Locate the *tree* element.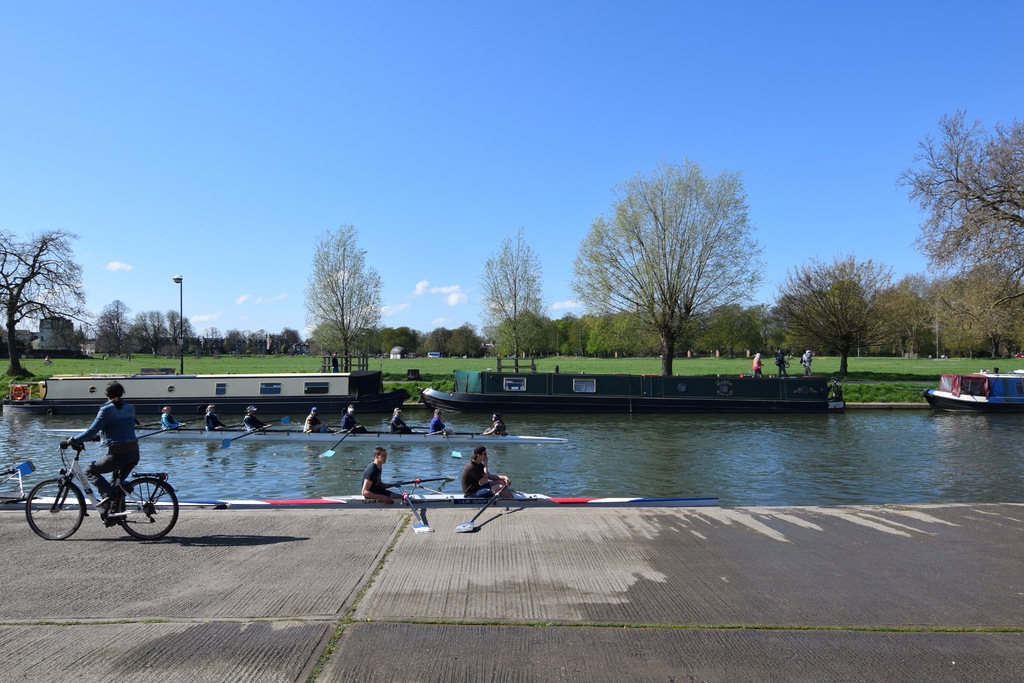
Element bbox: [left=833, top=269, right=940, bottom=356].
